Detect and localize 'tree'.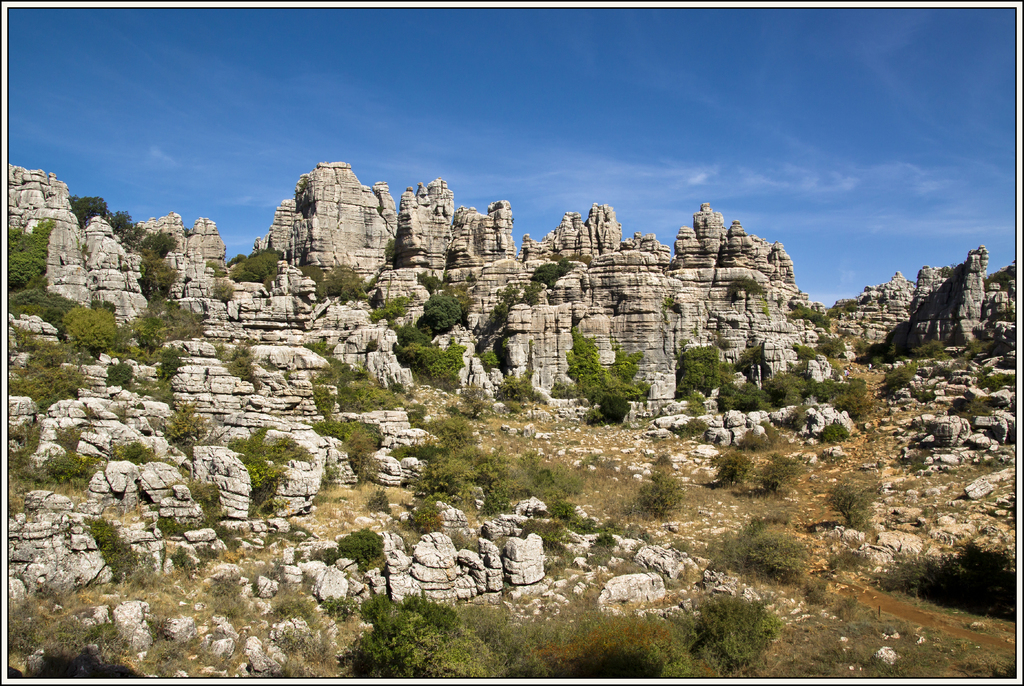
Localized at (630, 474, 687, 511).
